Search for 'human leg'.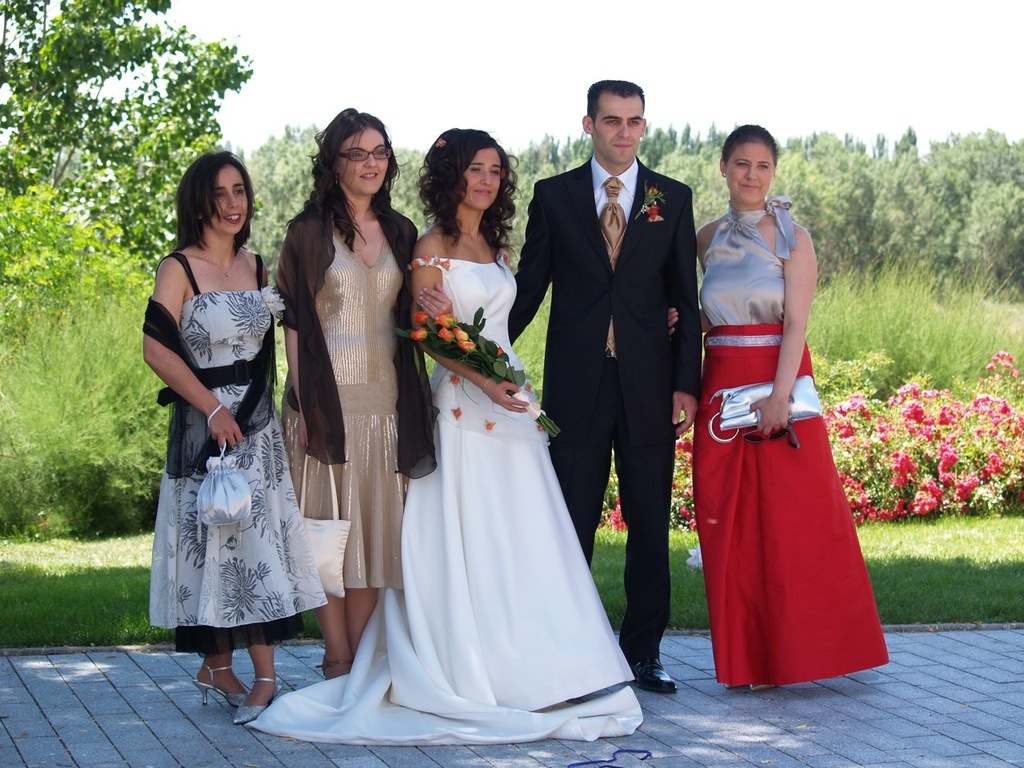
Found at detection(608, 352, 676, 691).
